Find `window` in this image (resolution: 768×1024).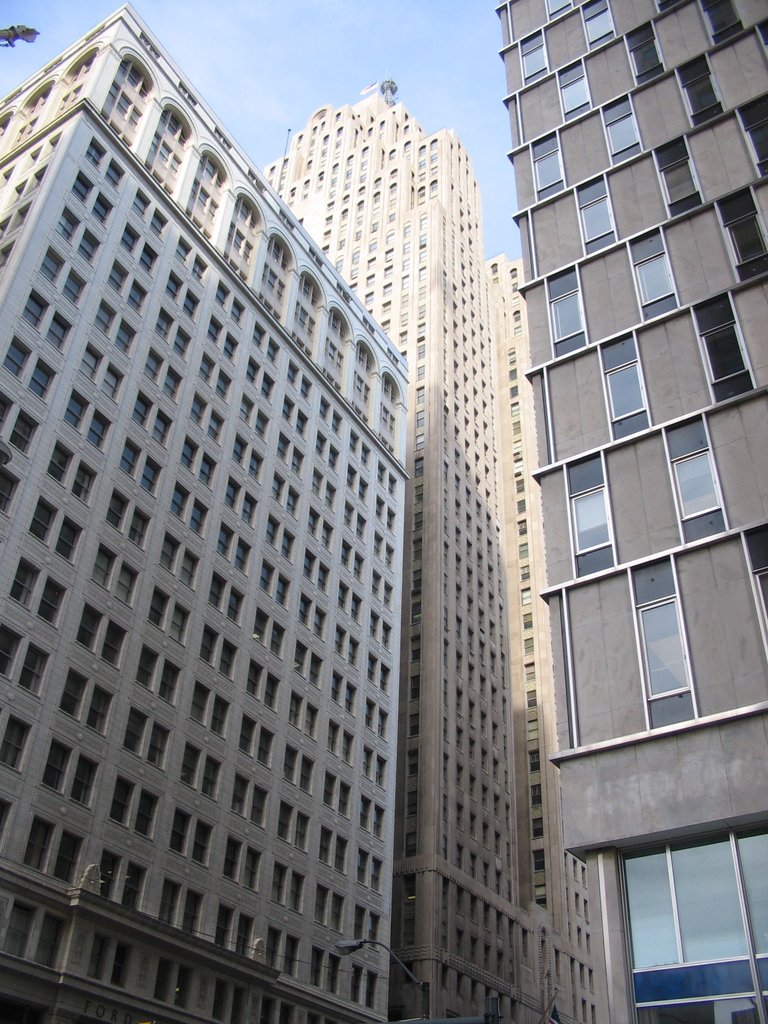
box=[612, 810, 767, 1023].
